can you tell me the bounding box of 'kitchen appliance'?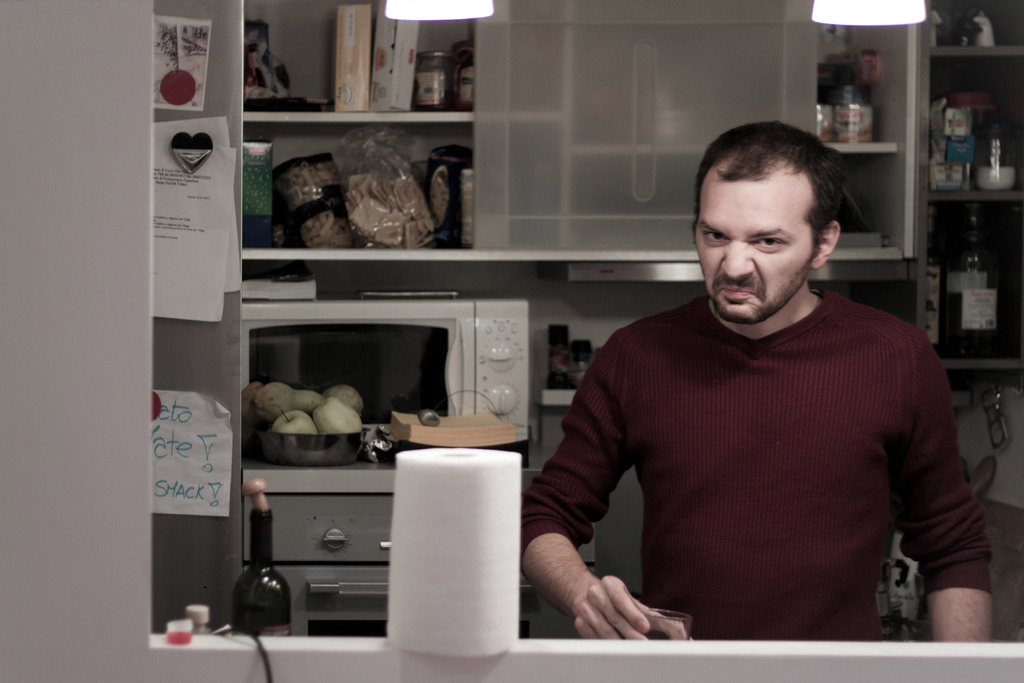
box=[237, 465, 383, 634].
